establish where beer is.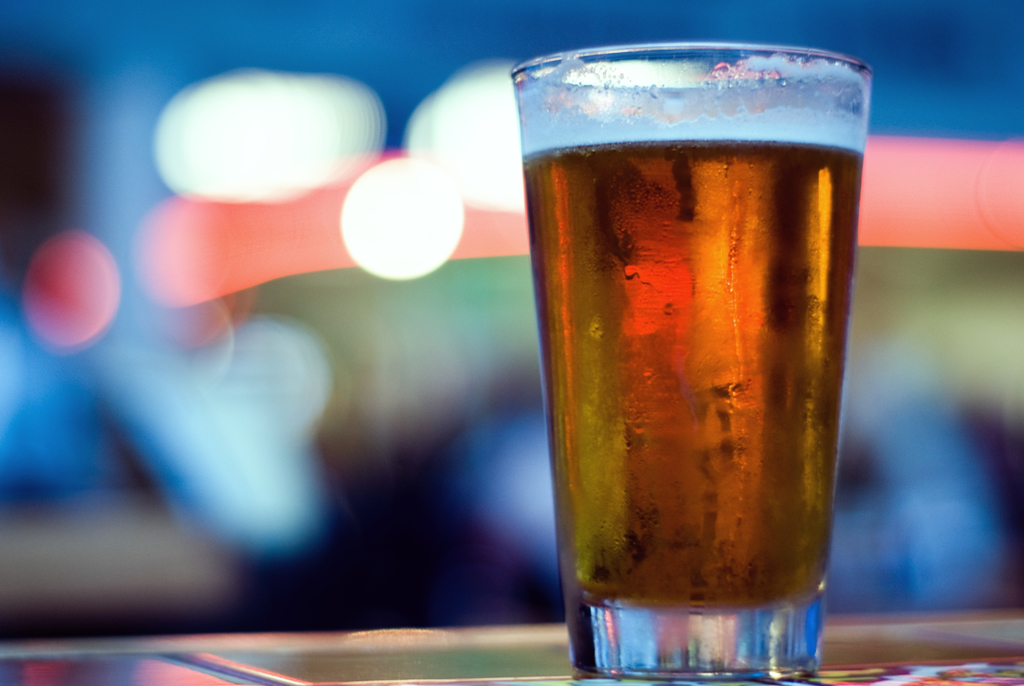
Established at x1=524 y1=134 x2=864 y2=682.
